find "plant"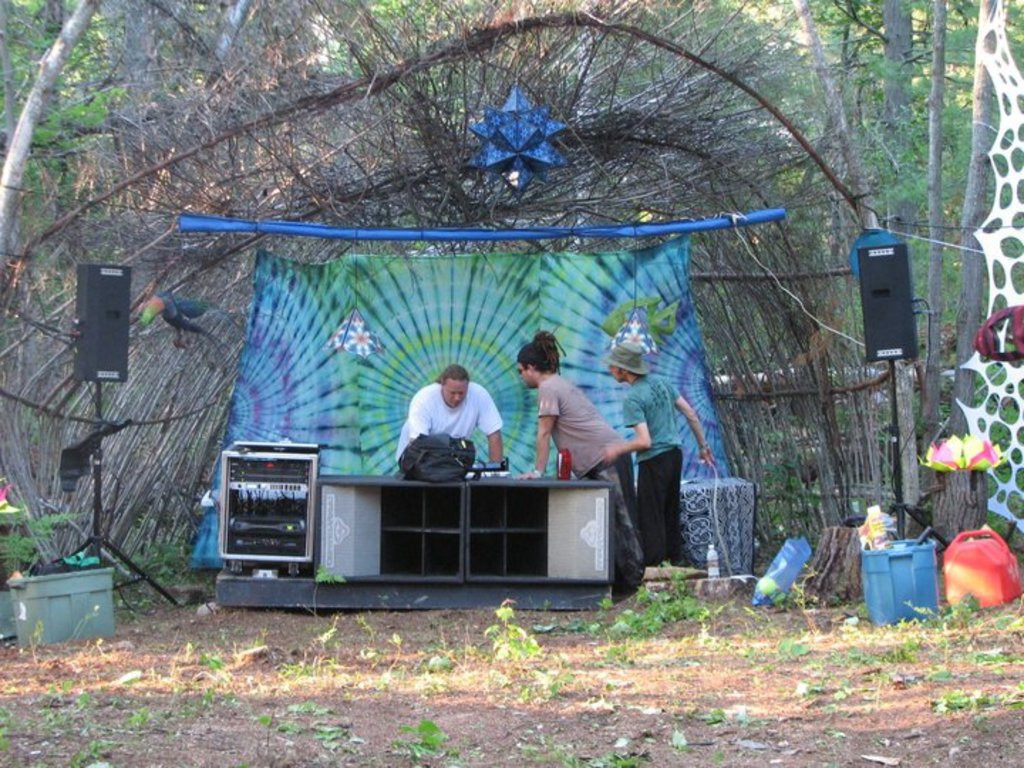
282:616:336:684
